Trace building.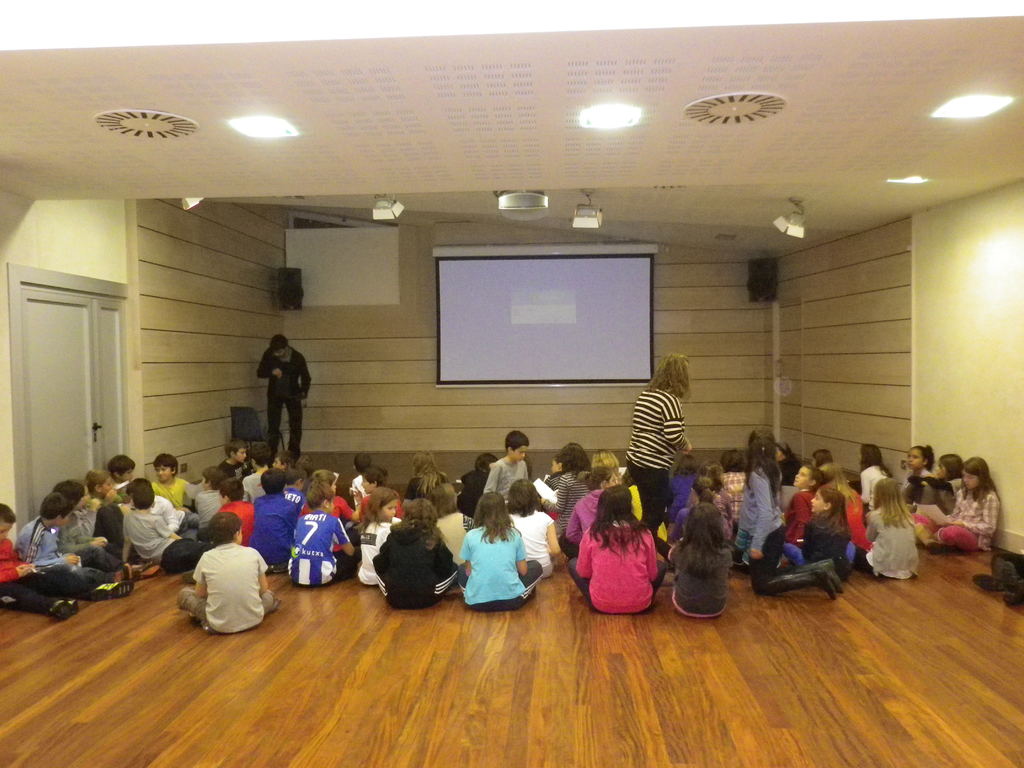
Traced to detection(0, 15, 1023, 766).
